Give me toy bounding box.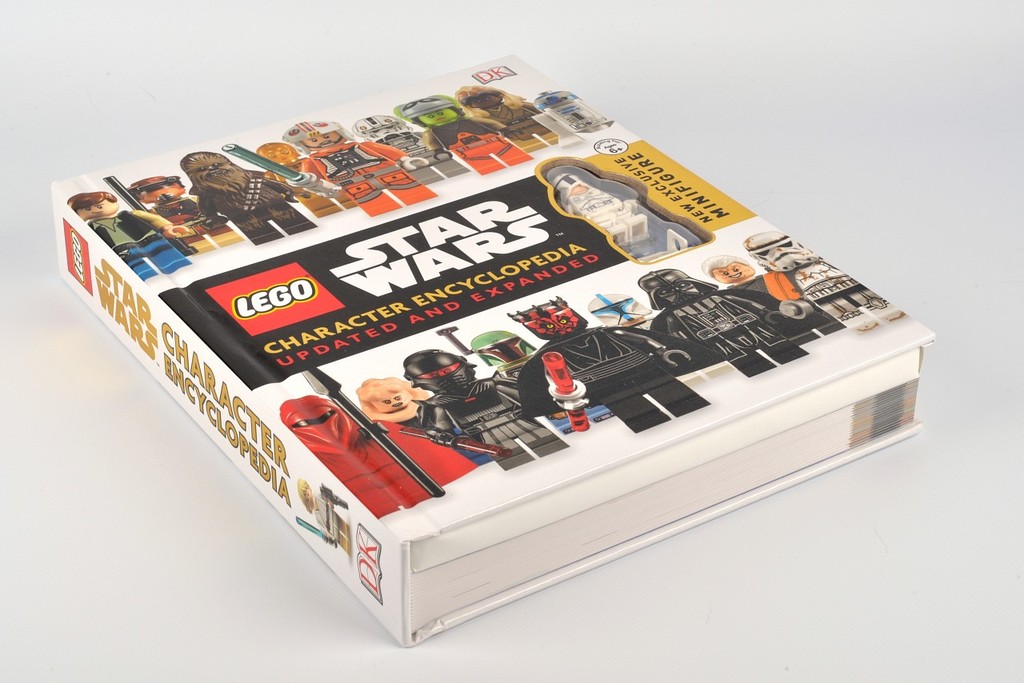
541,349,591,432.
